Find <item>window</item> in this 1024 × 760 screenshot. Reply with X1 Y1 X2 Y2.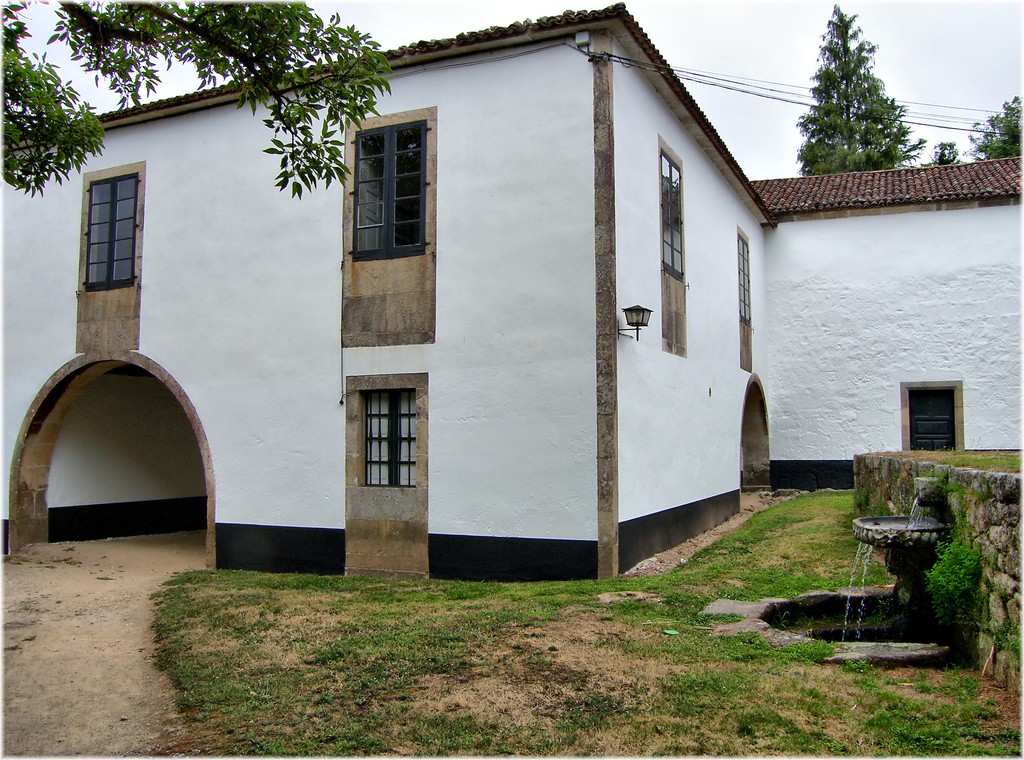
350 116 429 263.
